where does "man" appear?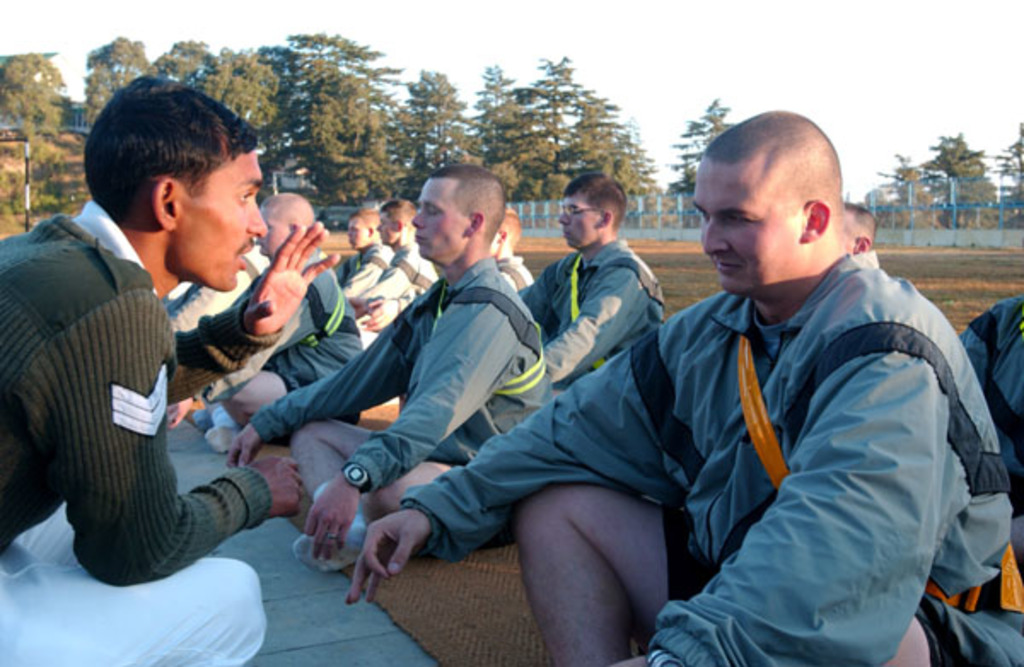
Appears at x1=490 y1=208 x2=536 y2=293.
